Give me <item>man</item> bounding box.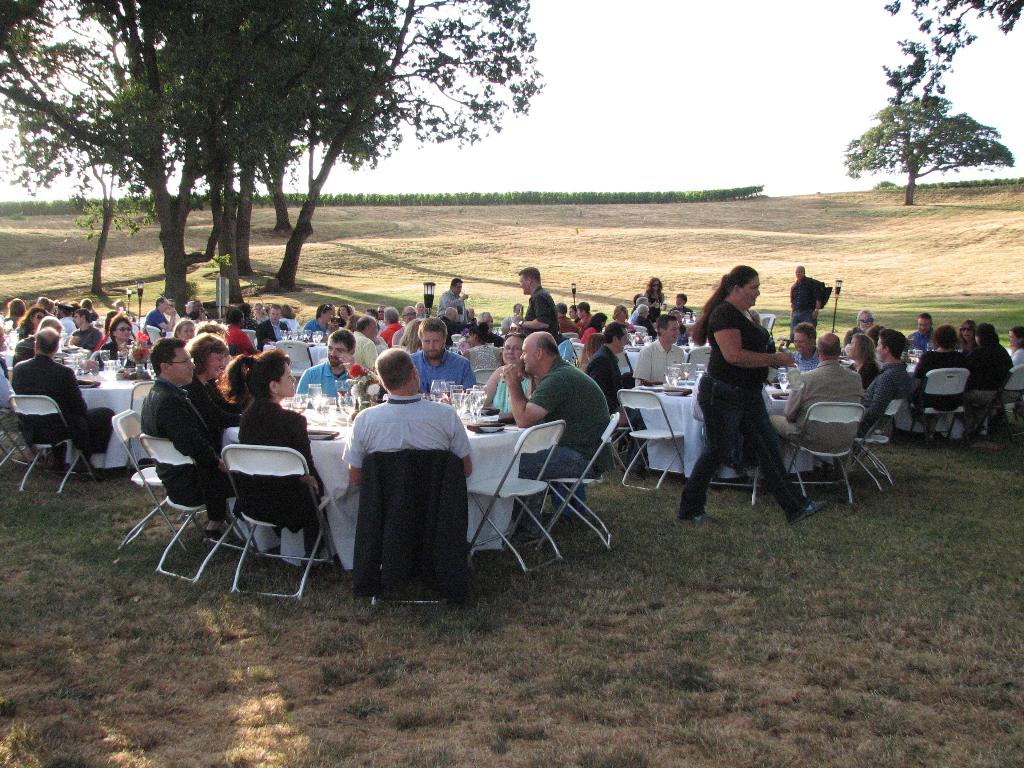
[left=417, top=302, right=431, bottom=319].
